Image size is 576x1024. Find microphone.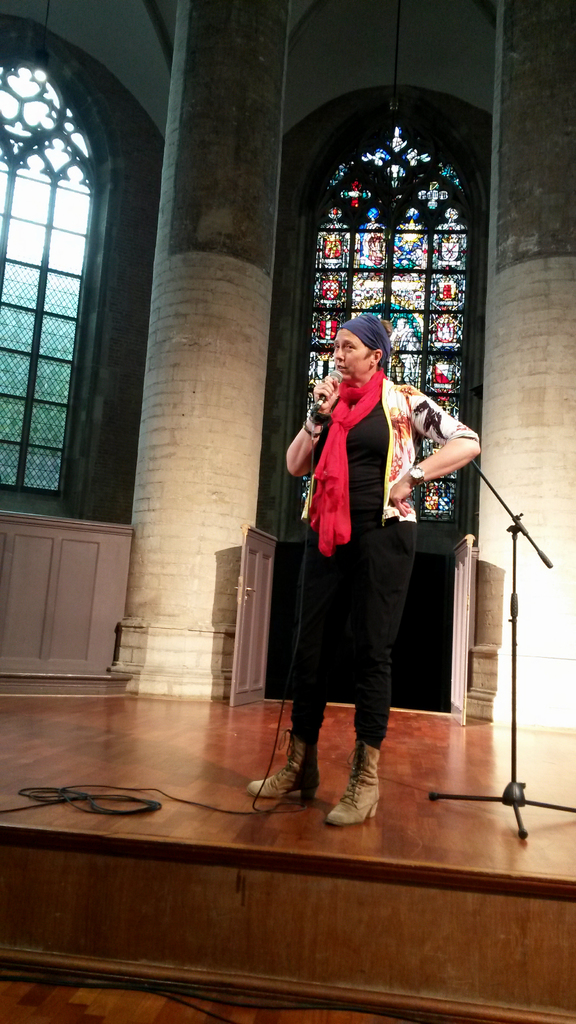
box(310, 369, 346, 410).
